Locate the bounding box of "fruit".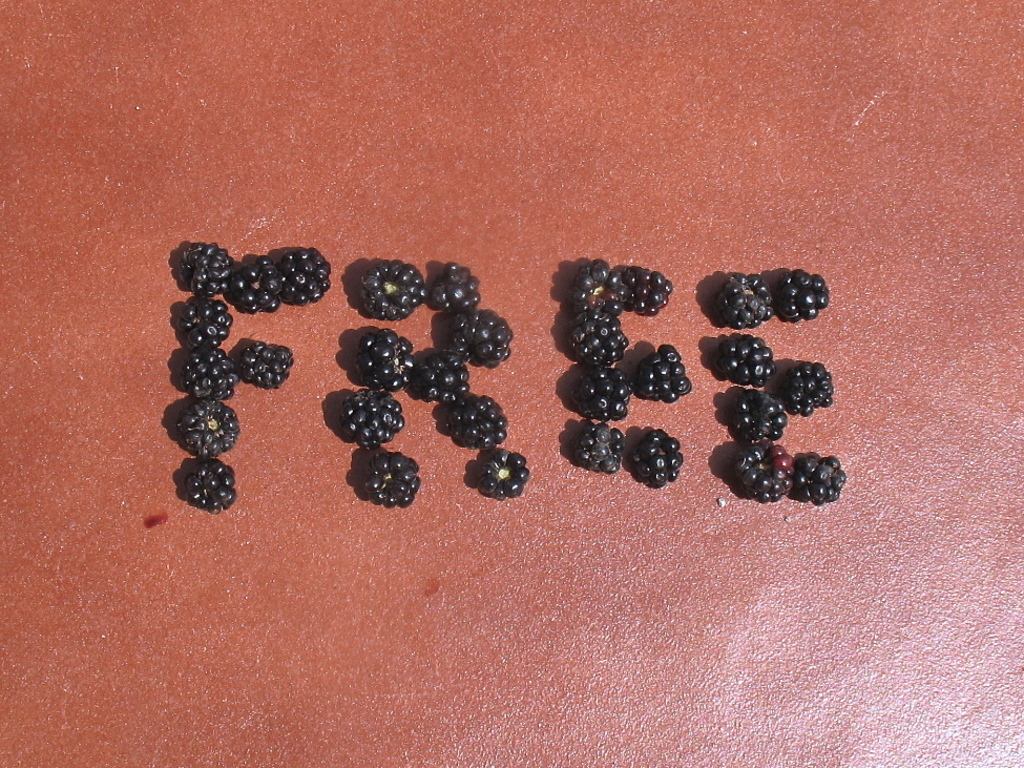
Bounding box: (778, 267, 830, 321).
